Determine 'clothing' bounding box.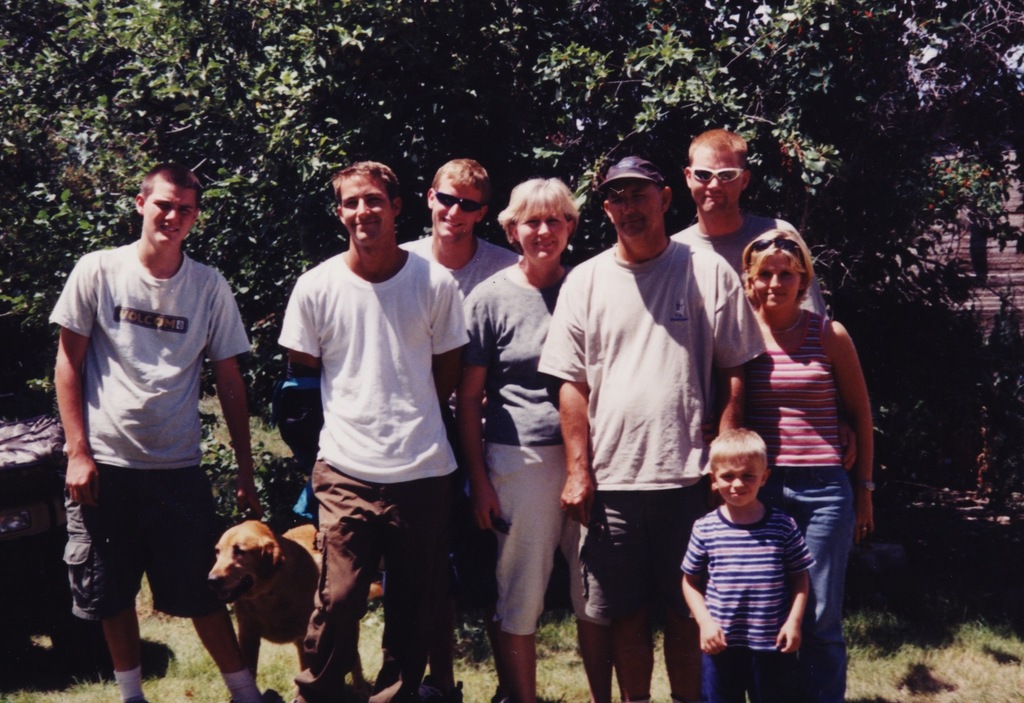
Determined: [461, 248, 599, 639].
